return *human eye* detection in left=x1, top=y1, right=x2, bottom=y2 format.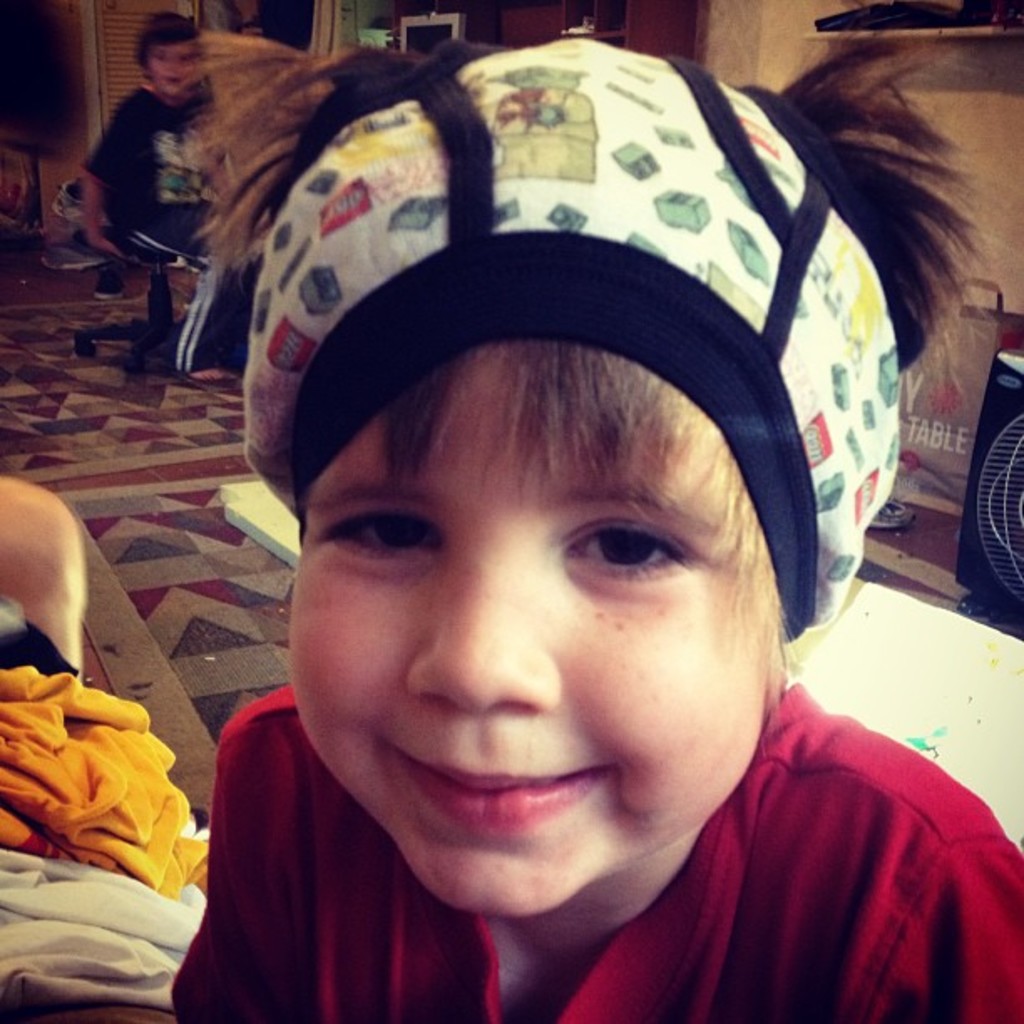
left=311, top=497, right=452, bottom=581.
